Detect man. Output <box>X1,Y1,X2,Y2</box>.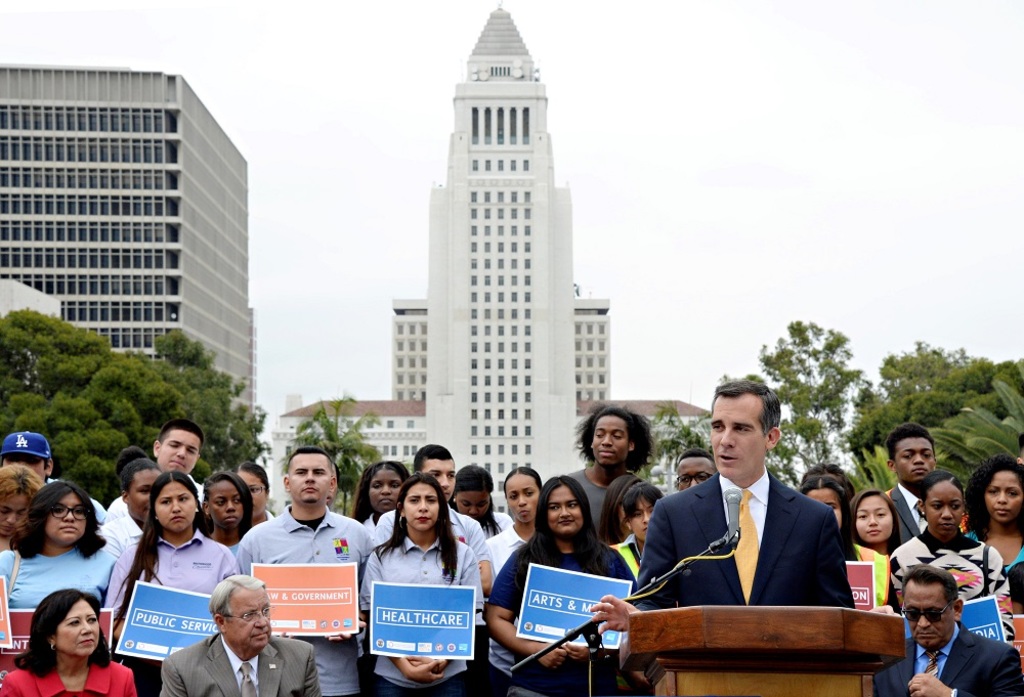
<box>874,566,1023,696</box>.
